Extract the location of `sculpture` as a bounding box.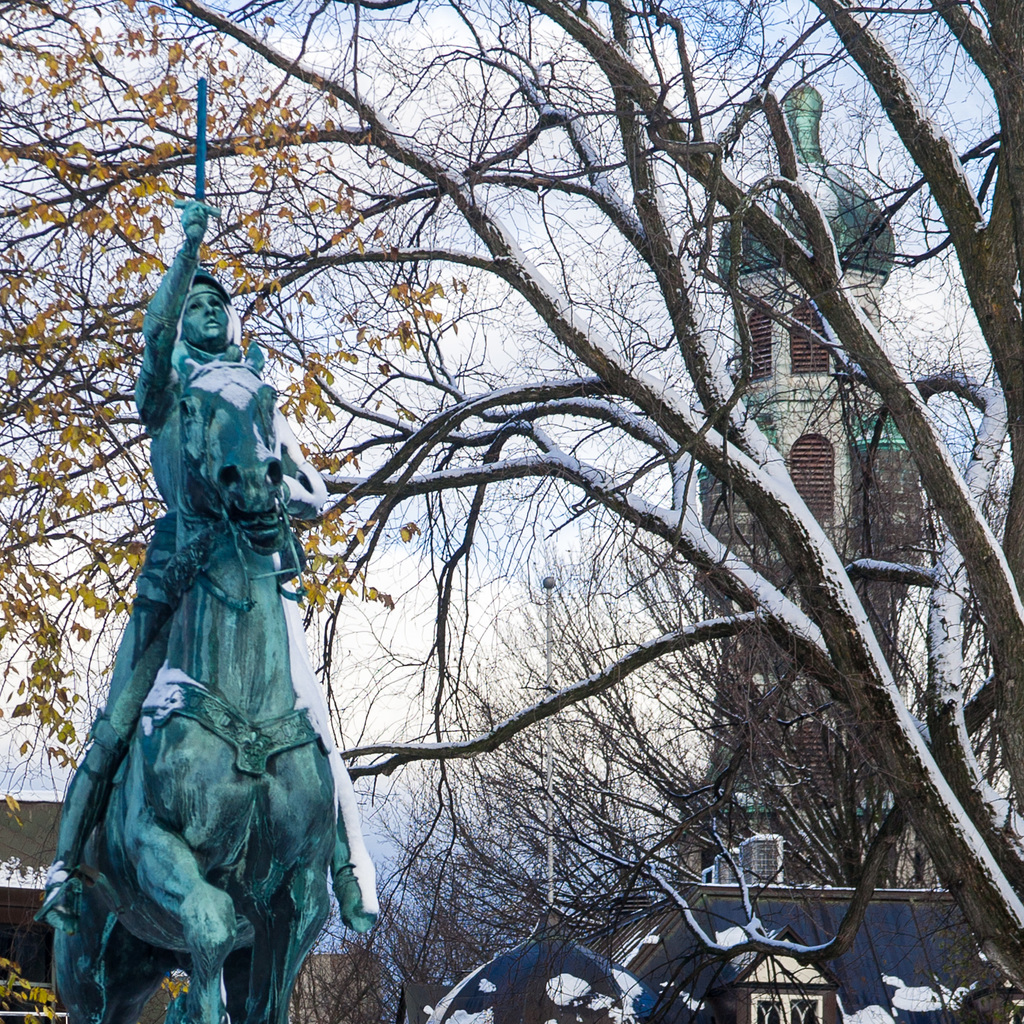
(x1=58, y1=236, x2=366, y2=1023).
